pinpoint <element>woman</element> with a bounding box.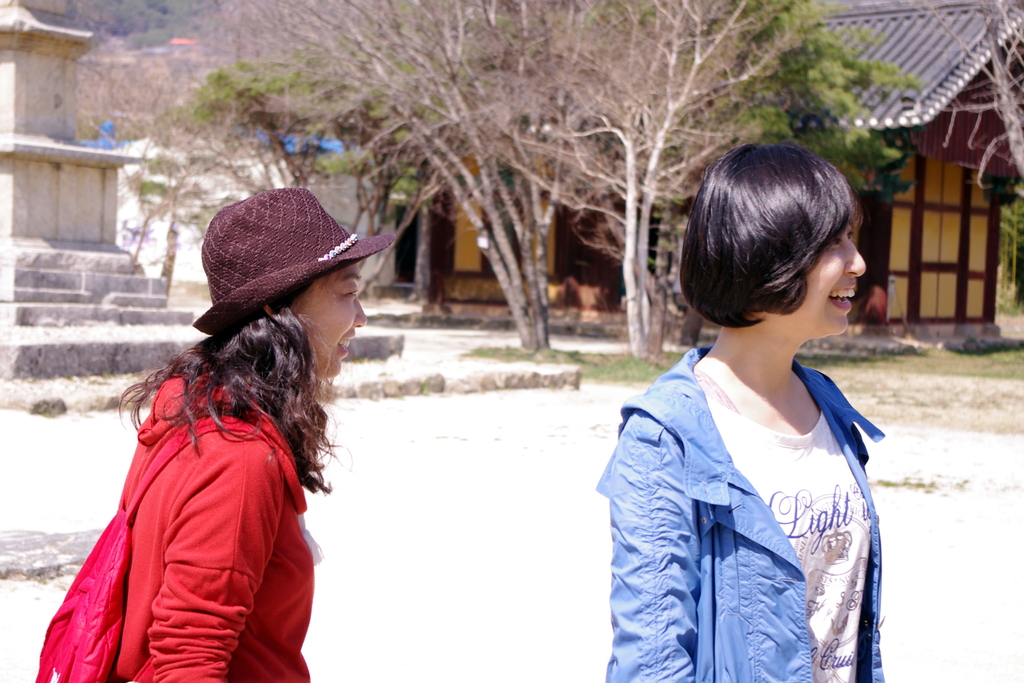
{"left": 591, "top": 128, "right": 905, "bottom": 682}.
